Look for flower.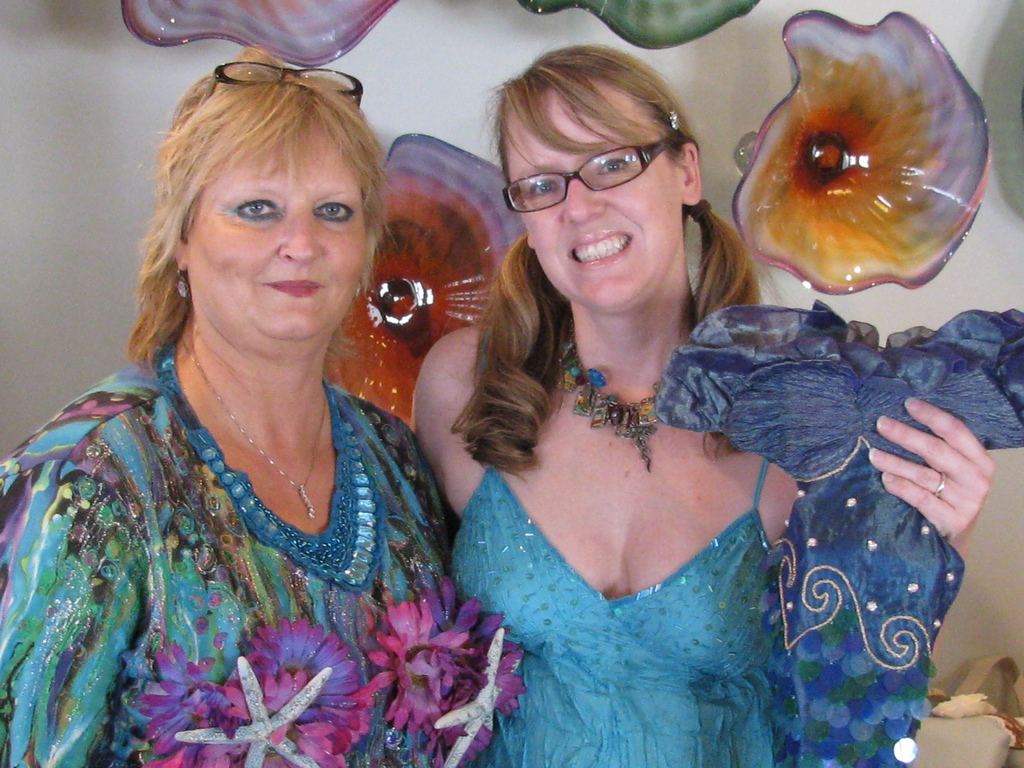
Found: 512/0/762/51.
